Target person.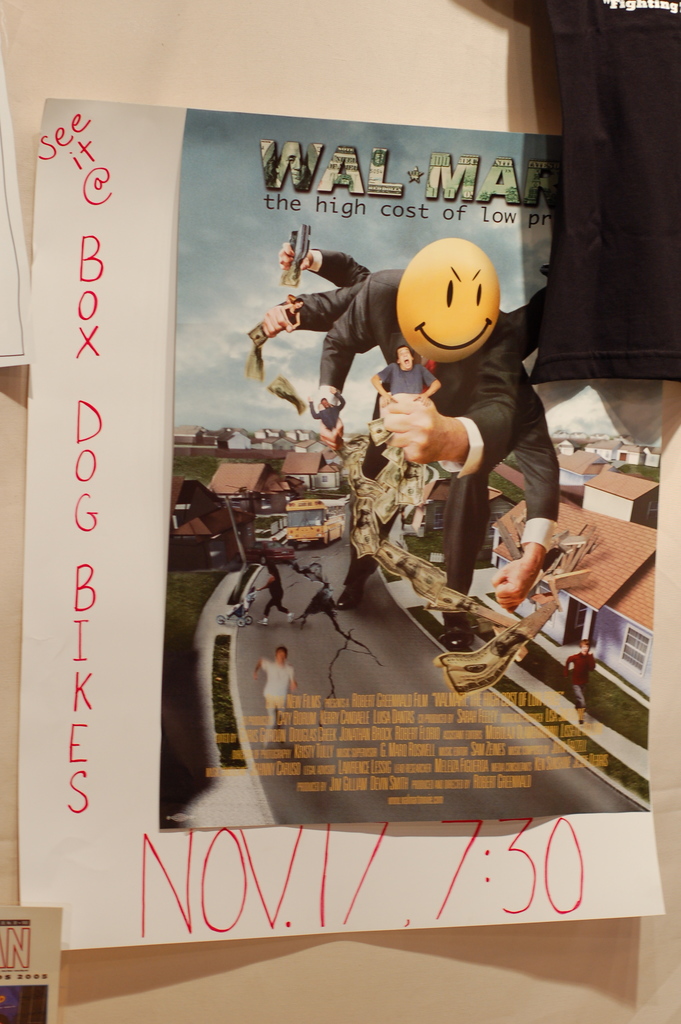
Target region: 568:630:597:728.
